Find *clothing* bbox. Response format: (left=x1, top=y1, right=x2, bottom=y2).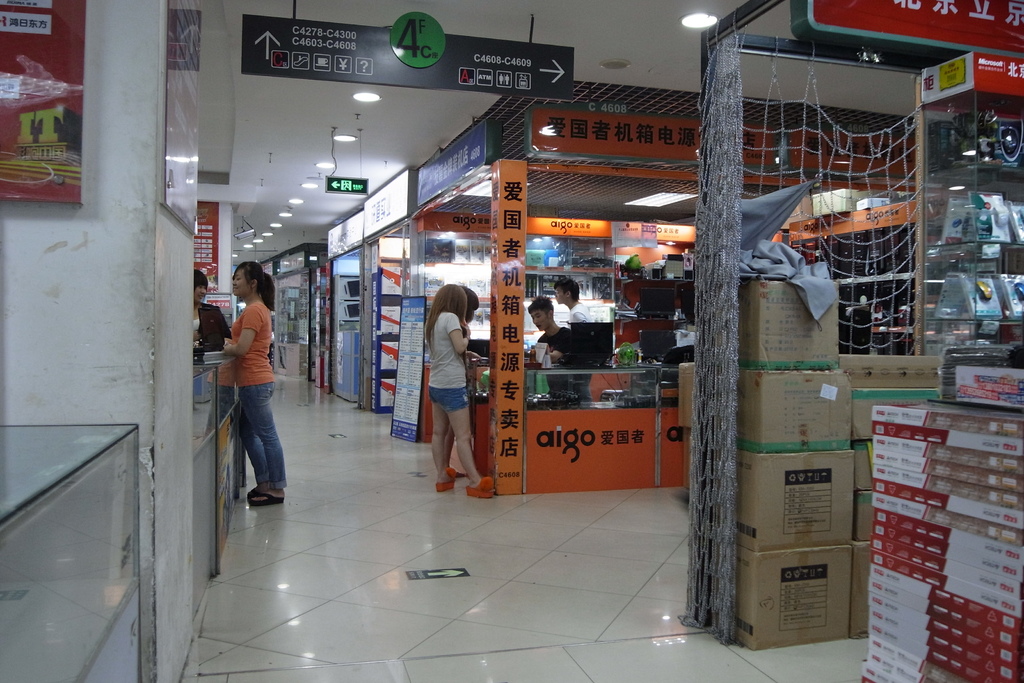
(left=538, top=325, right=574, bottom=355).
